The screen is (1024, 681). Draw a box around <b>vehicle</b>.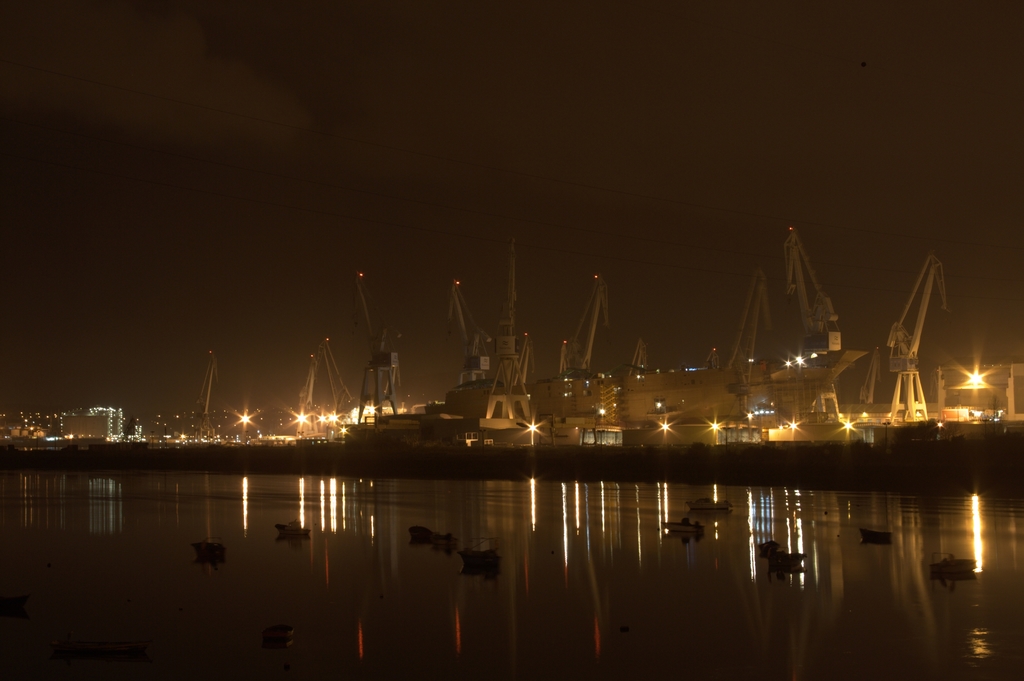
crop(858, 528, 900, 544).
